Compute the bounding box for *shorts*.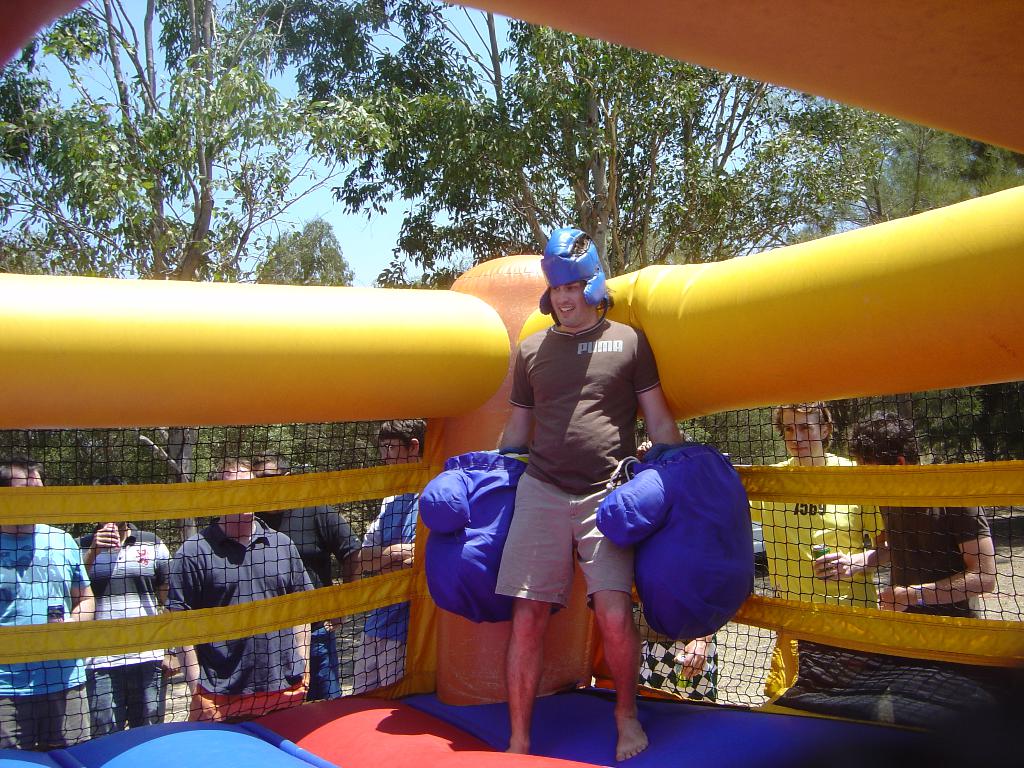
<box>345,632,403,697</box>.
